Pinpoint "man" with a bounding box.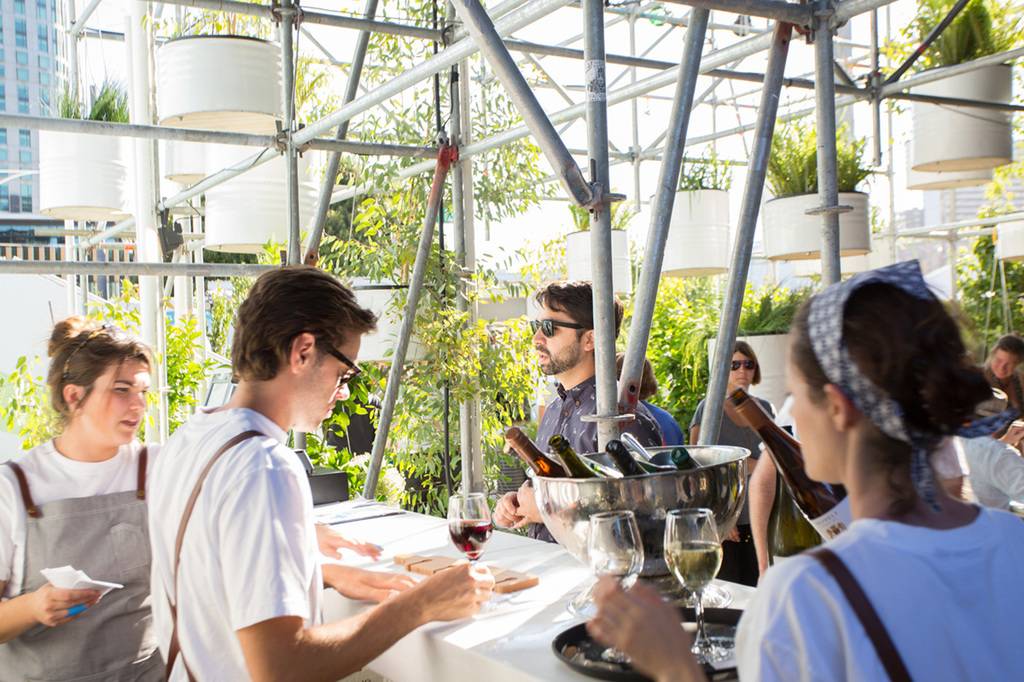
Rect(978, 337, 1021, 425).
